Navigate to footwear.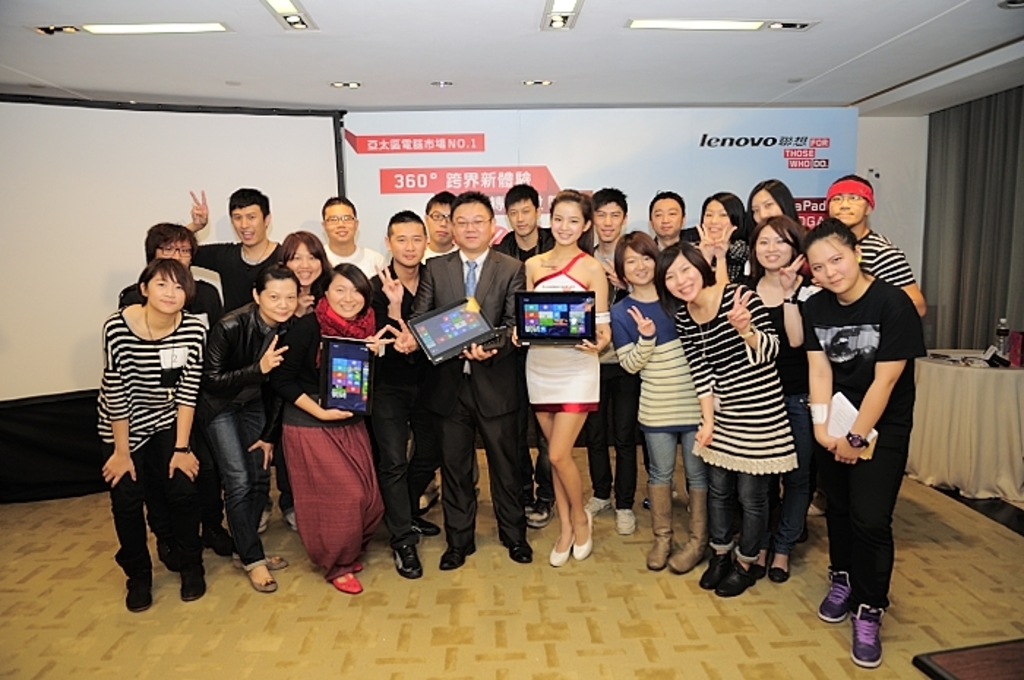
Navigation target: Rect(284, 502, 300, 526).
